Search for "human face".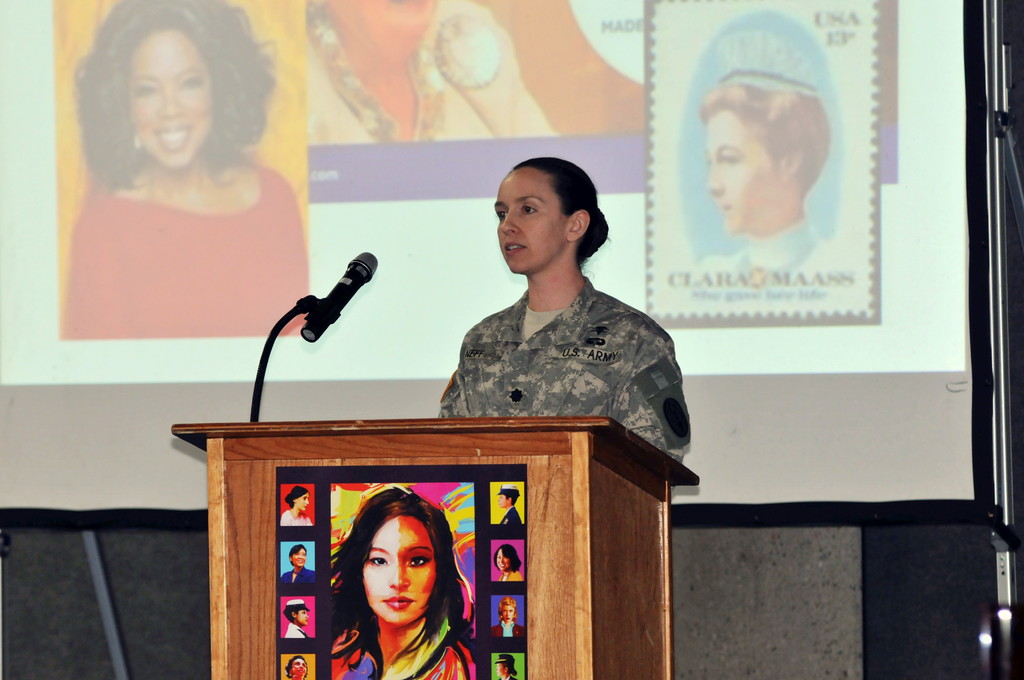
Found at l=497, t=548, r=511, b=571.
